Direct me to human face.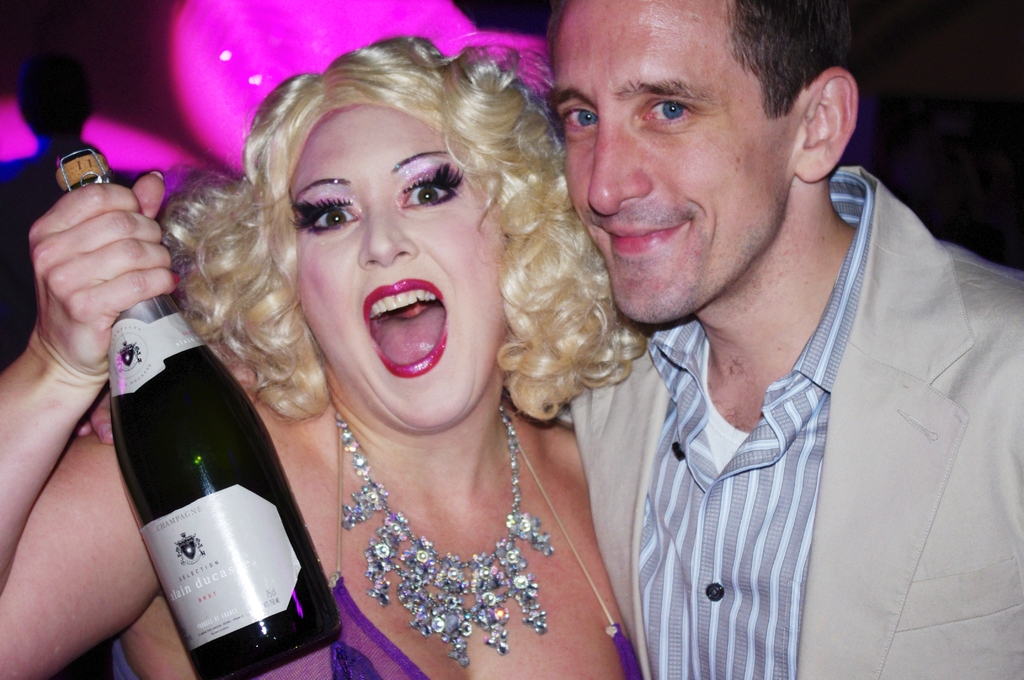
Direction: <box>552,0,792,321</box>.
